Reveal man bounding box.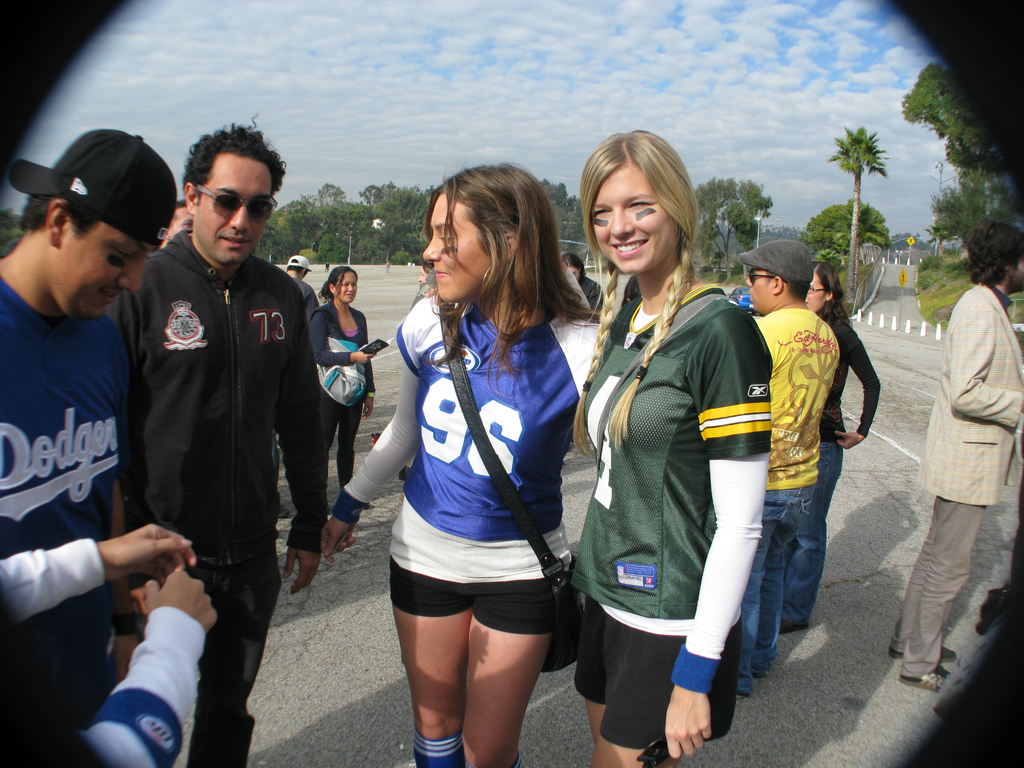
Revealed: [888,223,1023,688].
